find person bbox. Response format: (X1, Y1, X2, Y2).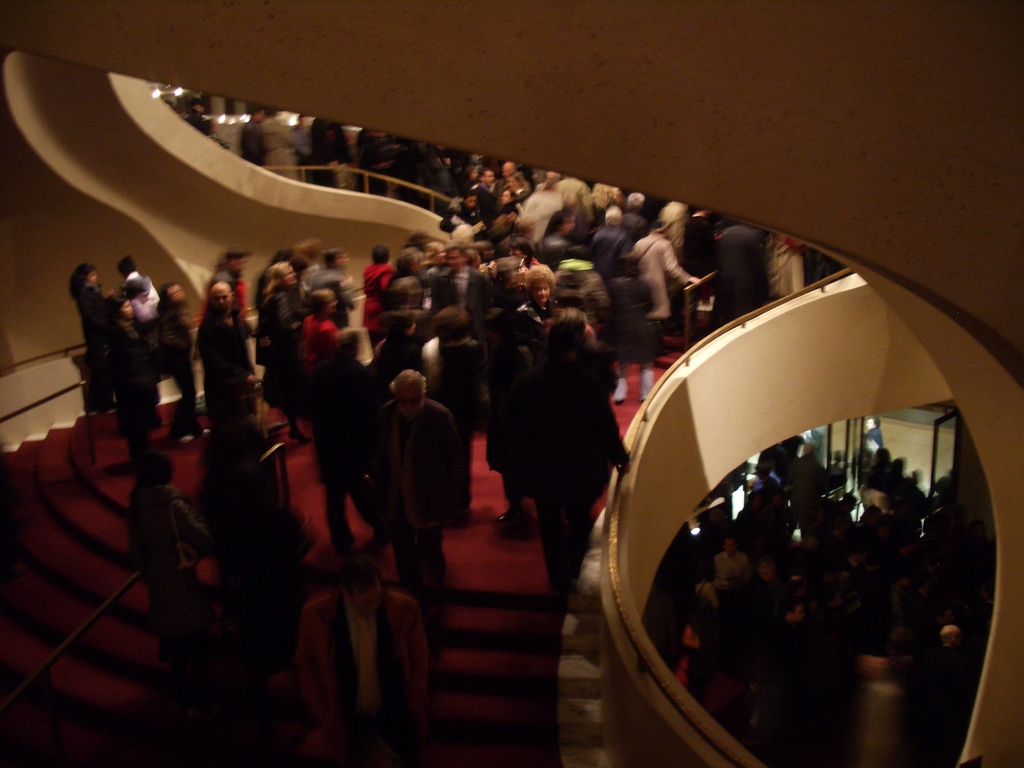
(366, 367, 473, 646).
